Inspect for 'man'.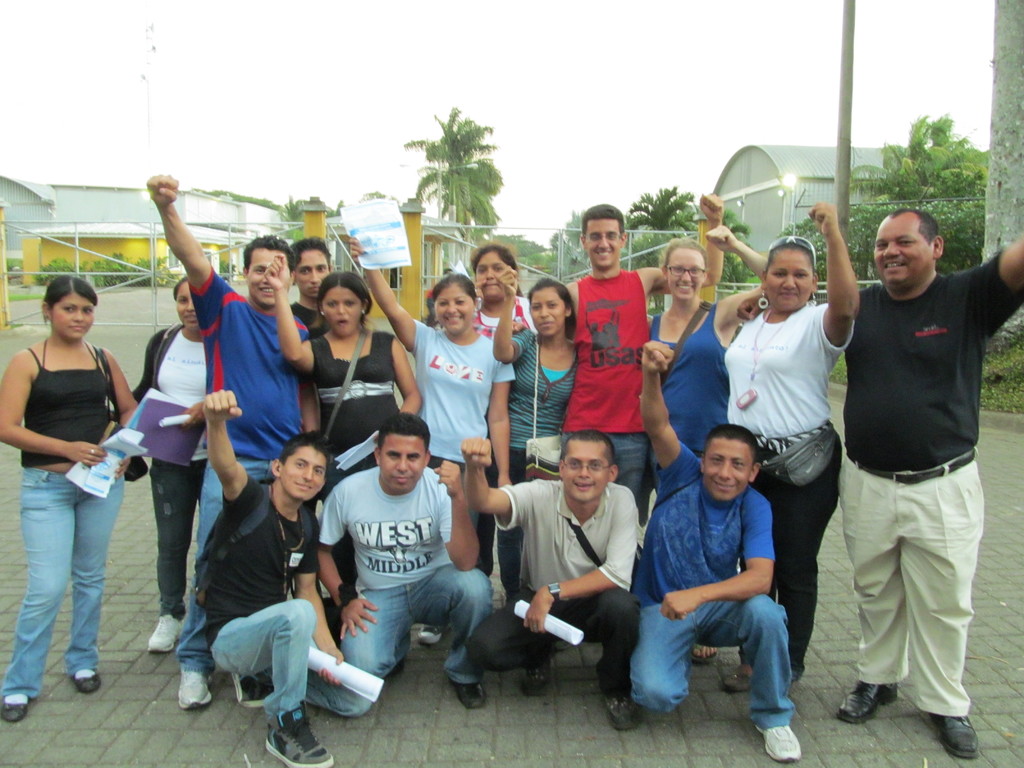
Inspection: 314 404 499 722.
